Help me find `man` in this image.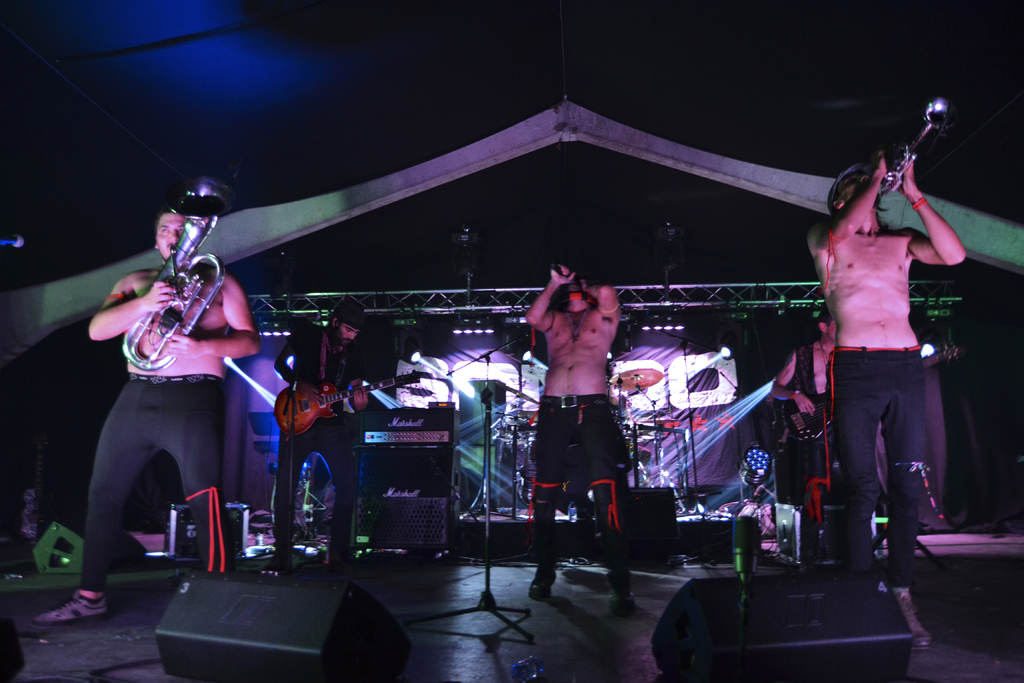
Found it: <bbox>260, 296, 365, 575</bbox>.
